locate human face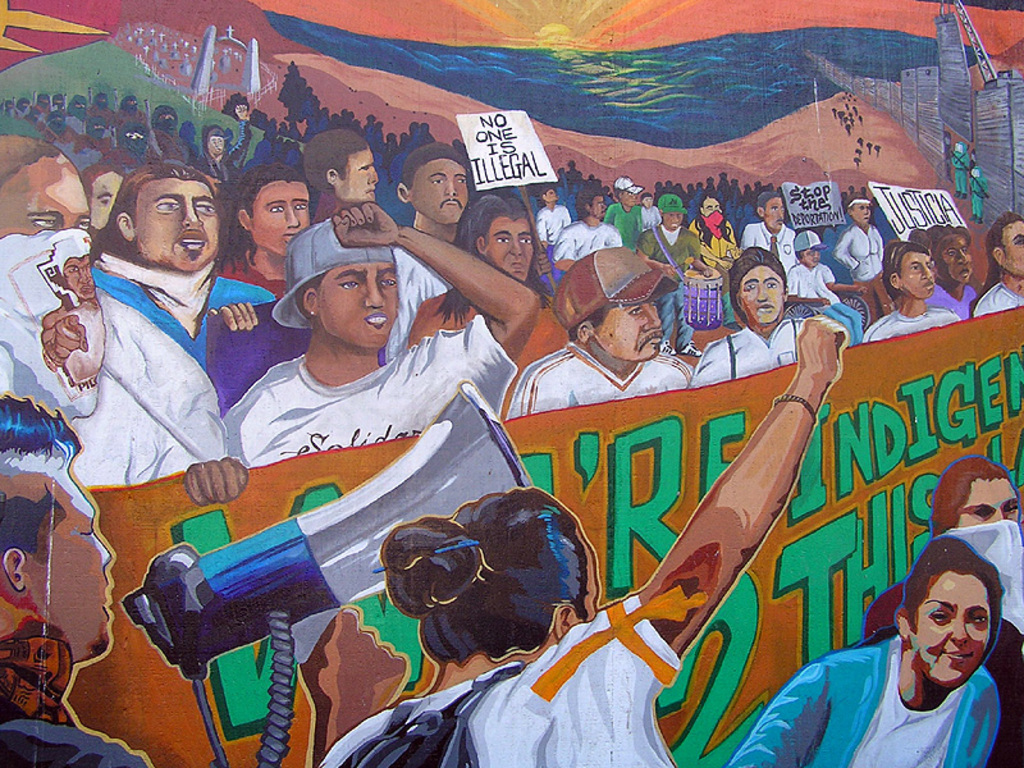
[31, 485, 116, 645]
